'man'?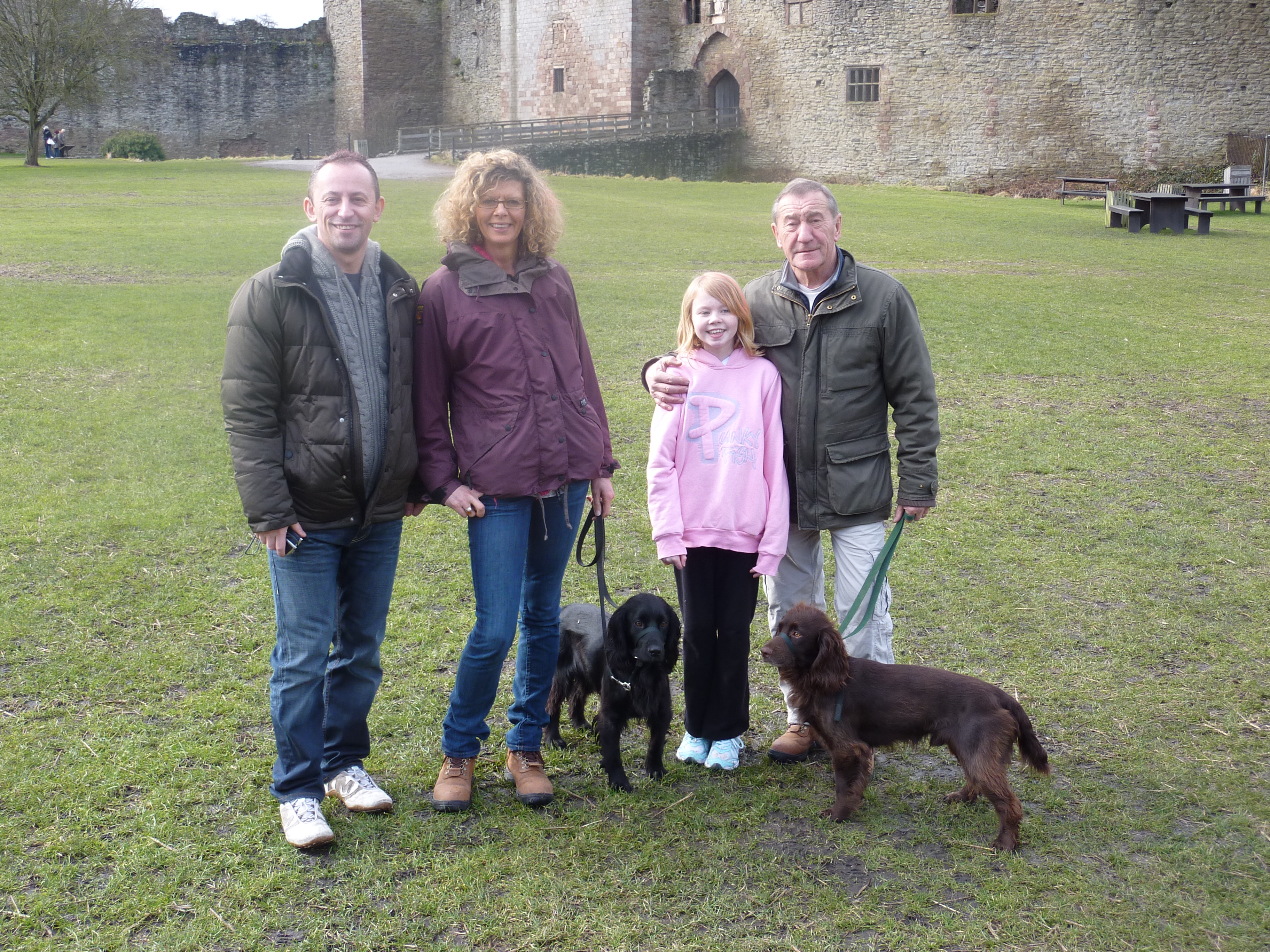
75 53 147 300
